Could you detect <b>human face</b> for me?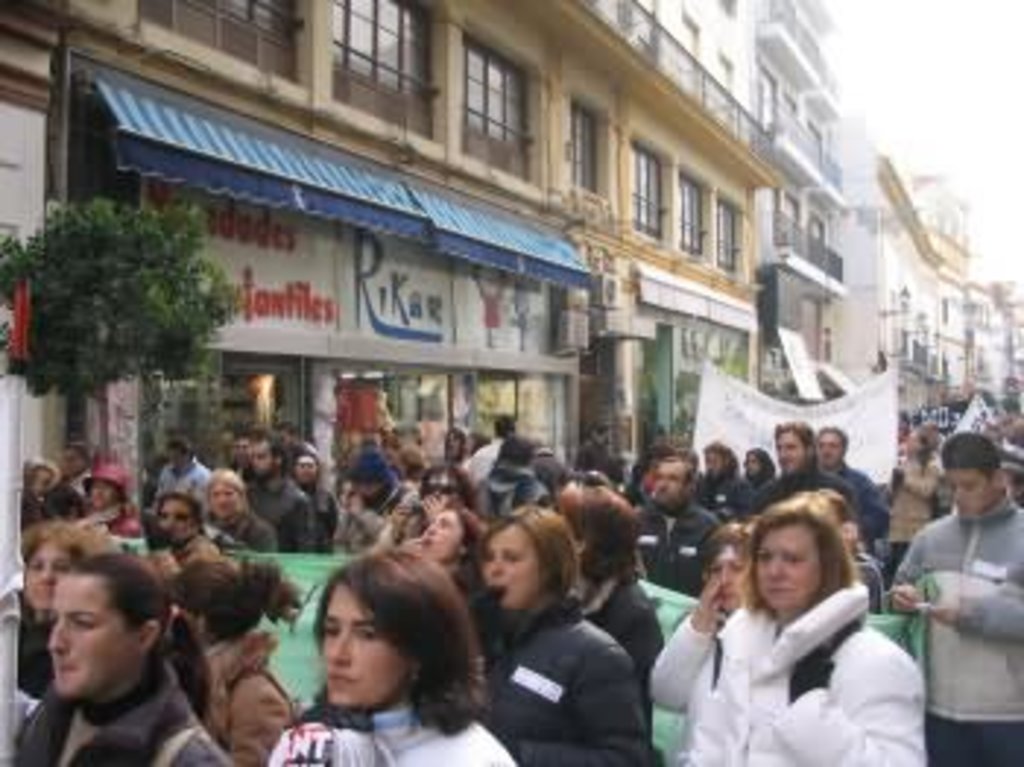
Detection result: <bbox>486, 527, 538, 609</bbox>.
